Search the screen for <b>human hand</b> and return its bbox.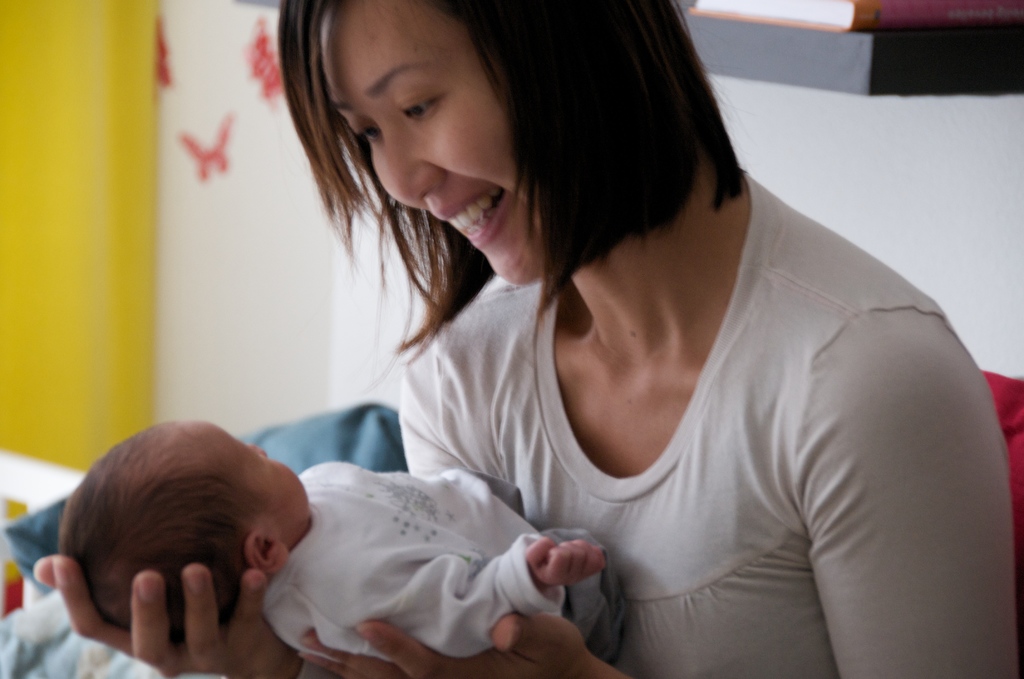
Found: {"left": 33, "top": 551, "right": 307, "bottom": 678}.
